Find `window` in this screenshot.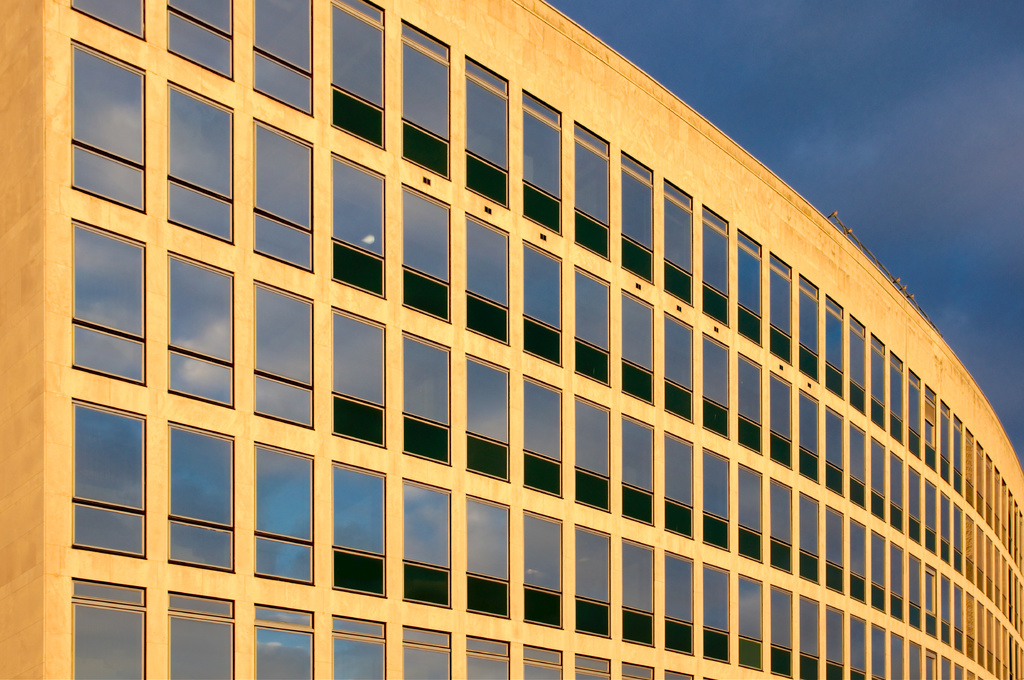
The bounding box for `window` is left=972, top=671, right=976, bottom=679.
